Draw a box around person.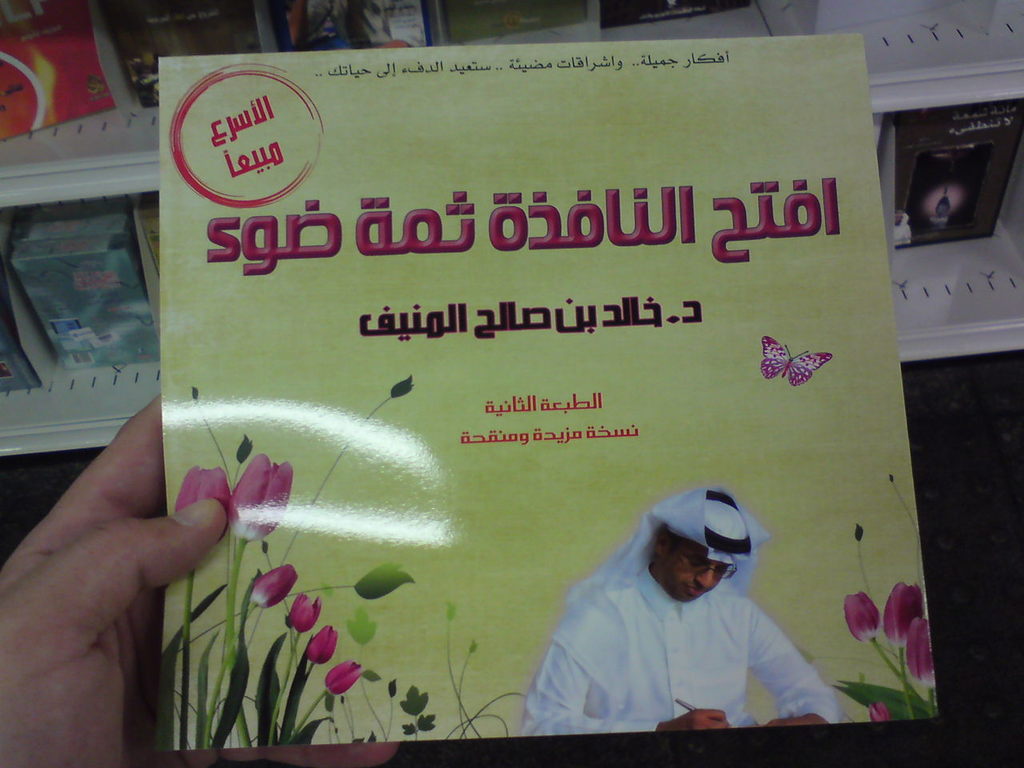
BBox(535, 437, 828, 751).
